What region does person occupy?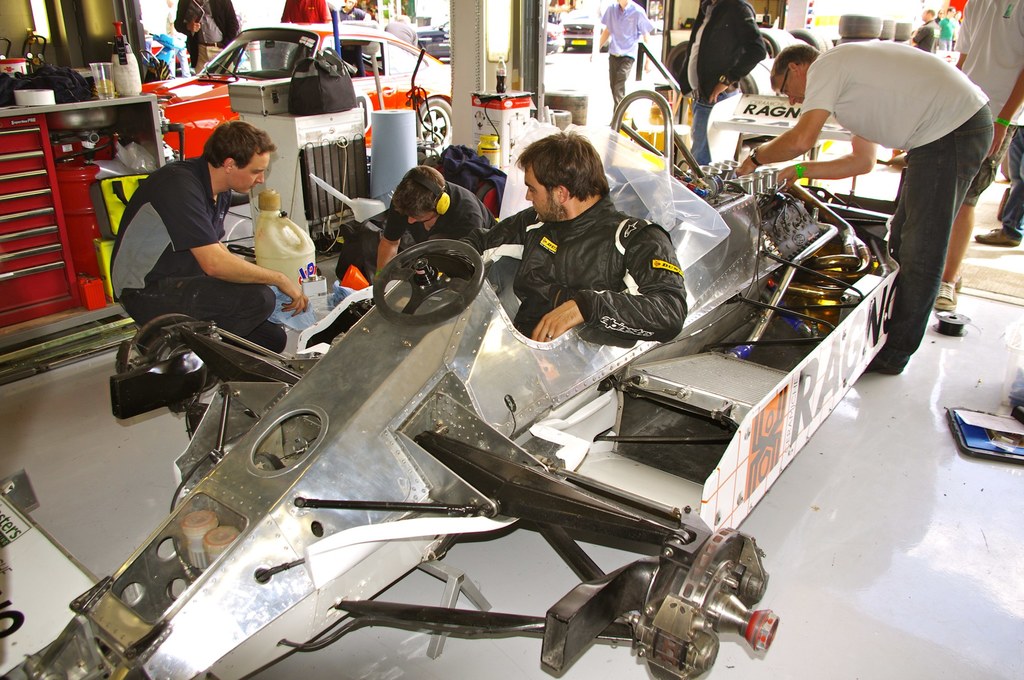
select_region(508, 133, 688, 339).
